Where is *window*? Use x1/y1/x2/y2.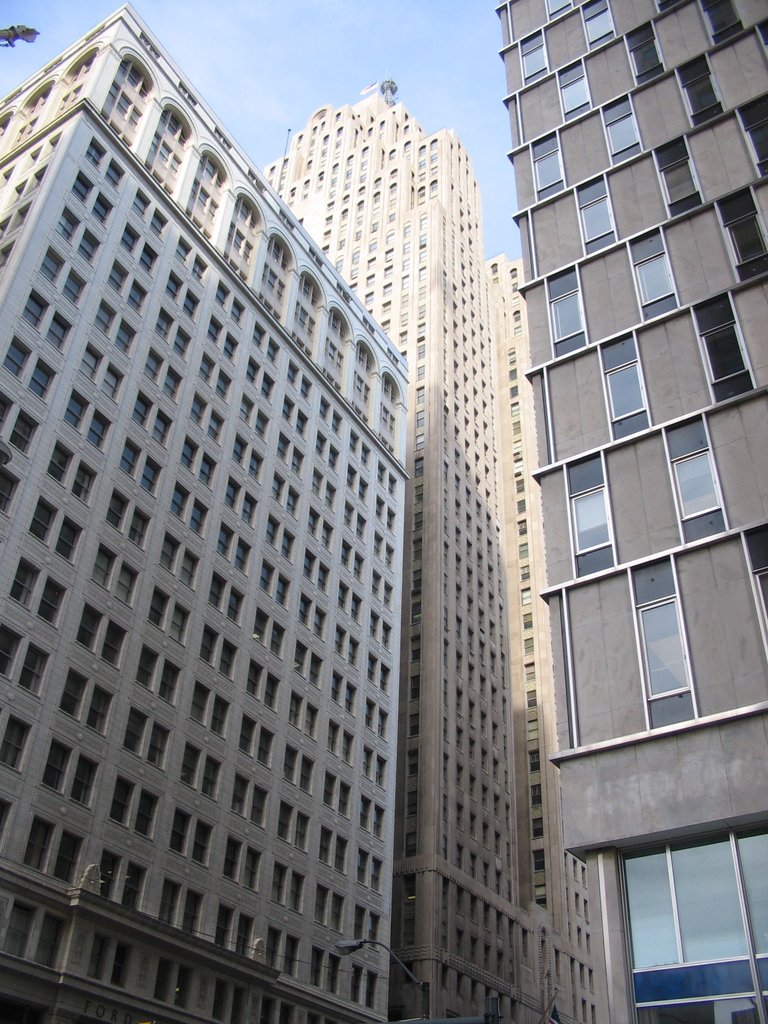
289/360/300/390.
